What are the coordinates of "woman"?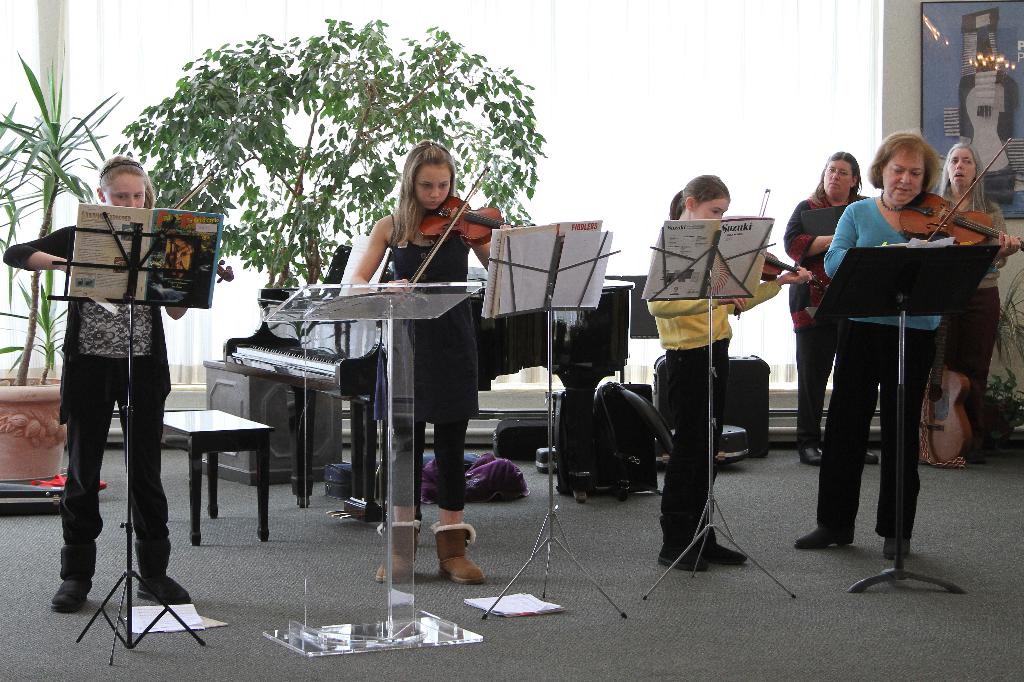
790, 135, 1023, 558.
